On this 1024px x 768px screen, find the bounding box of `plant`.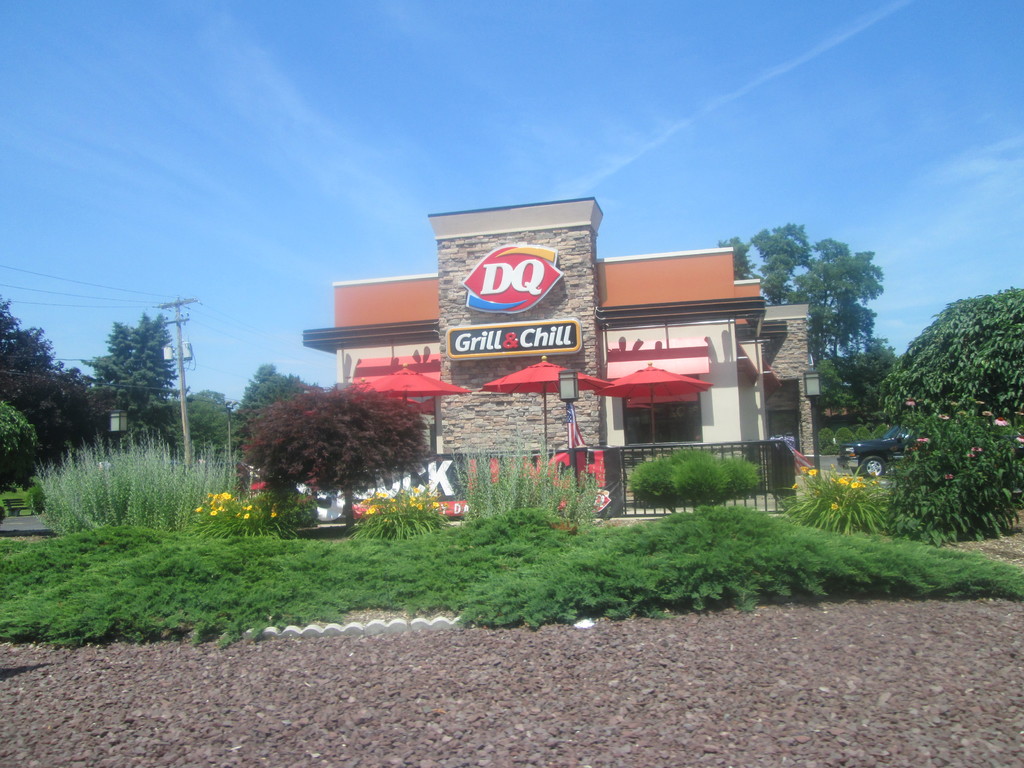
Bounding box: locate(622, 440, 770, 509).
